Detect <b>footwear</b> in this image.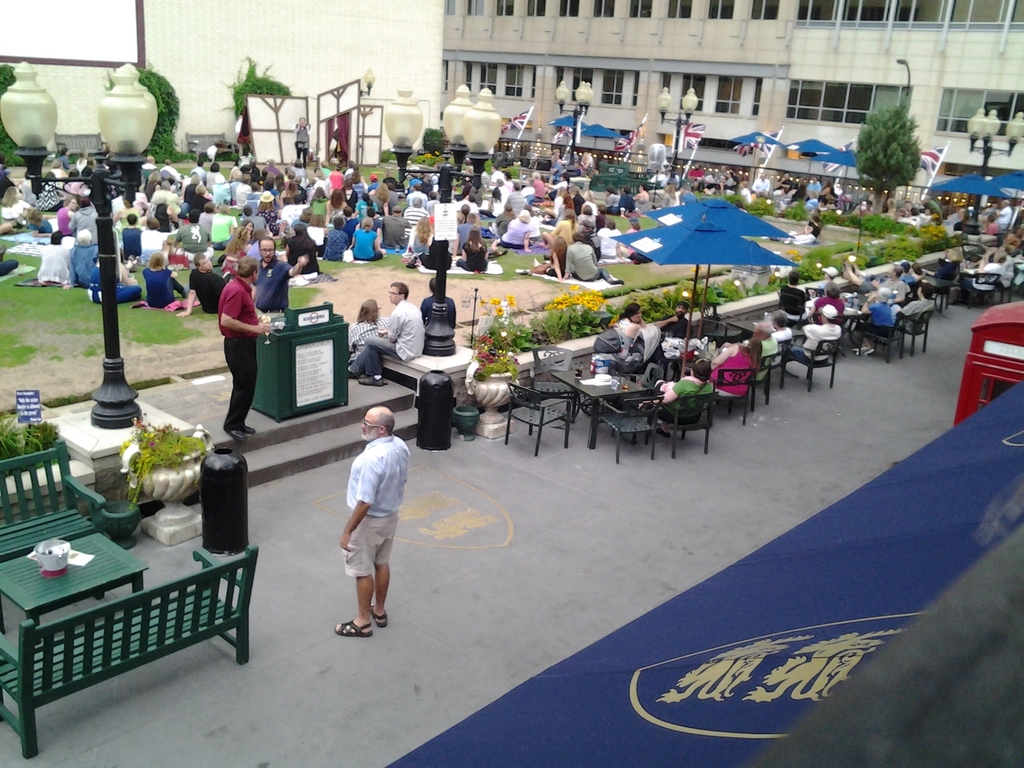
Detection: 863:347:873:354.
